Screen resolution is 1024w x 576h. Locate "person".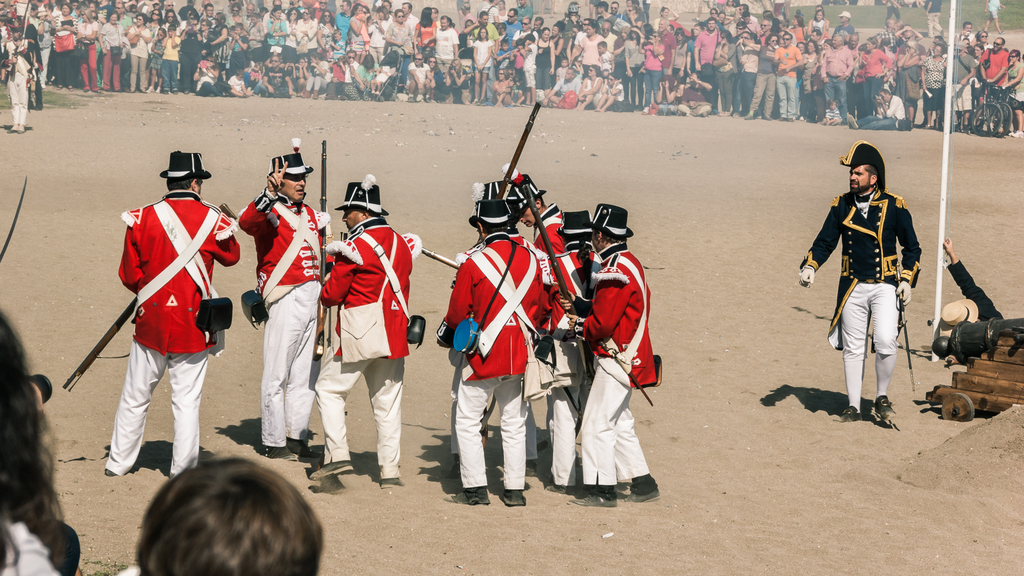
l=307, t=182, r=414, b=489.
